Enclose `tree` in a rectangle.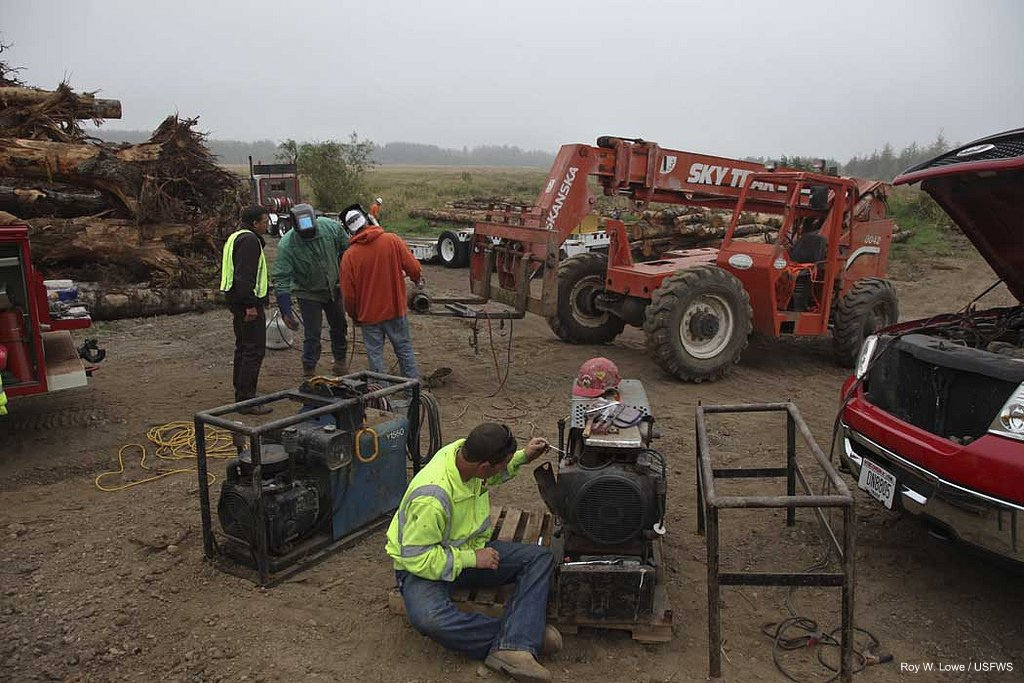
detection(309, 146, 359, 213).
